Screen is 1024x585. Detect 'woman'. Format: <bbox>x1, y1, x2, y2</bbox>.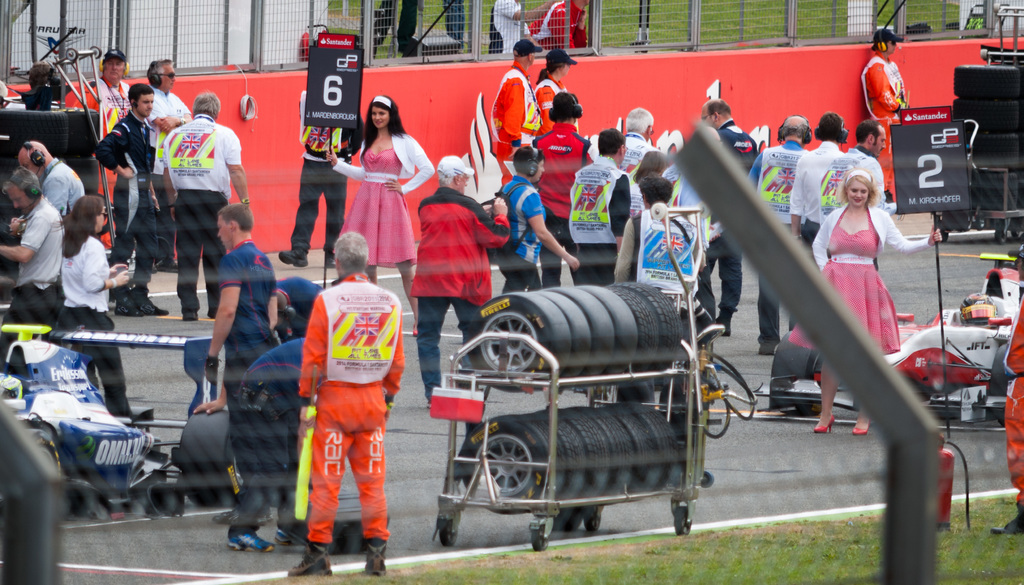
<bbox>51, 193, 130, 421</bbox>.
